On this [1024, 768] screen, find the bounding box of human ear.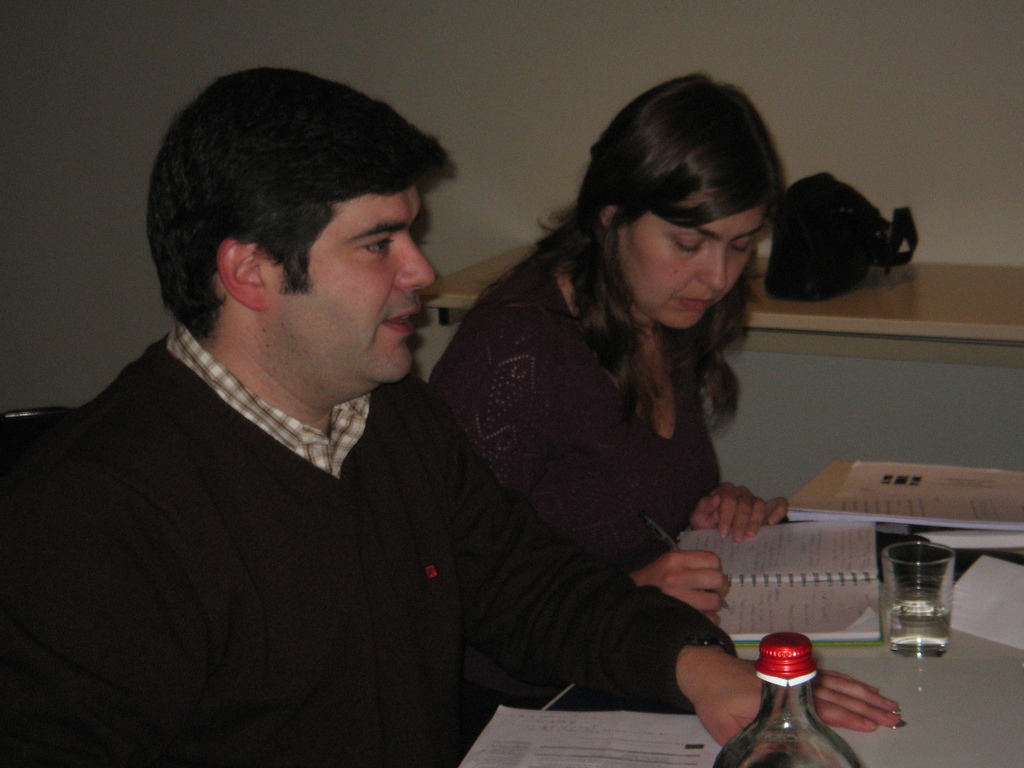
Bounding box: (left=218, top=236, right=266, bottom=312).
